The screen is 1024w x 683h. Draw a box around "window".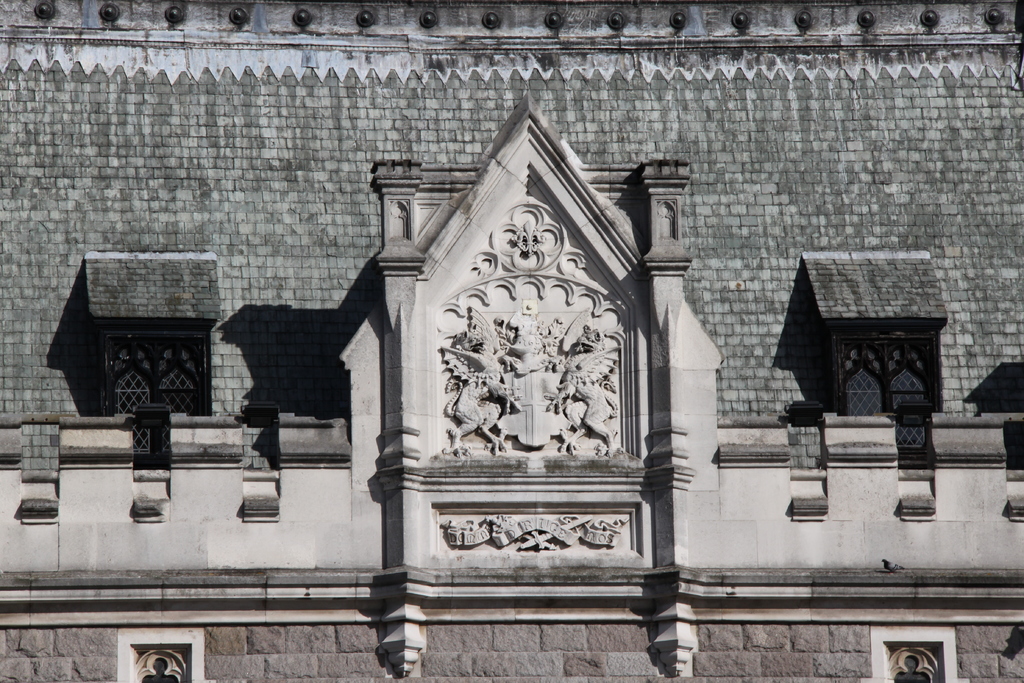
{"x1": 120, "y1": 625, "x2": 204, "y2": 682}.
